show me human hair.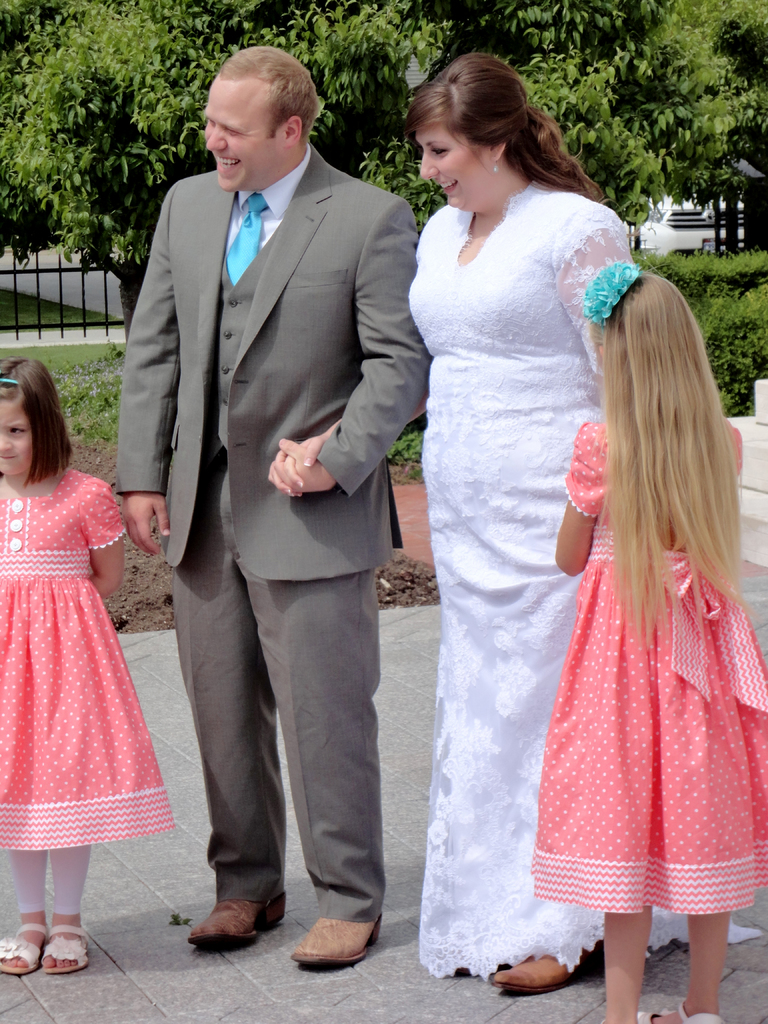
human hair is here: {"left": 219, "top": 44, "right": 319, "bottom": 147}.
